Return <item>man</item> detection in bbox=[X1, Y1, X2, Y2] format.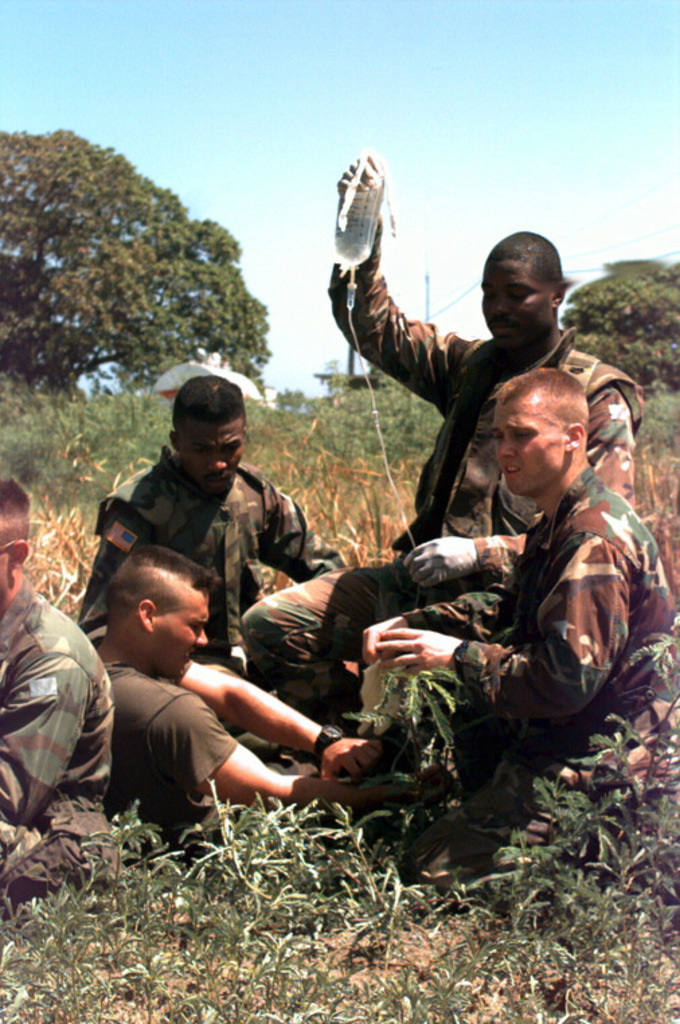
bbox=[70, 374, 343, 771].
